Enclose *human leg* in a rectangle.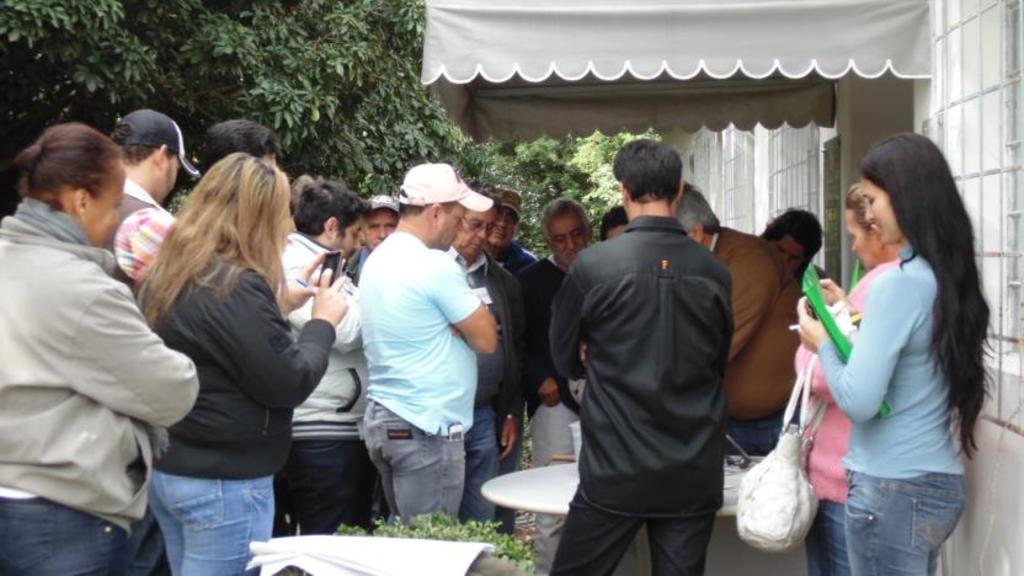
{"x1": 374, "y1": 400, "x2": 463, "y2": 517}.
